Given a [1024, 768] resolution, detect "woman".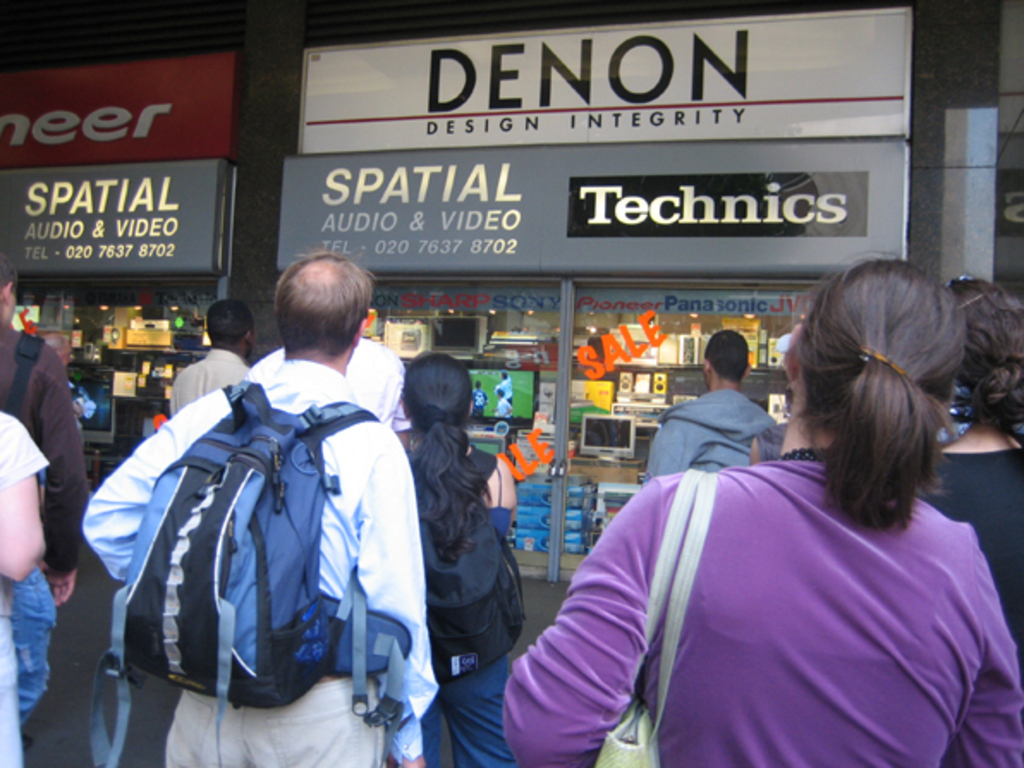
x1=507 y1=253 x2=1022 y2=766.
